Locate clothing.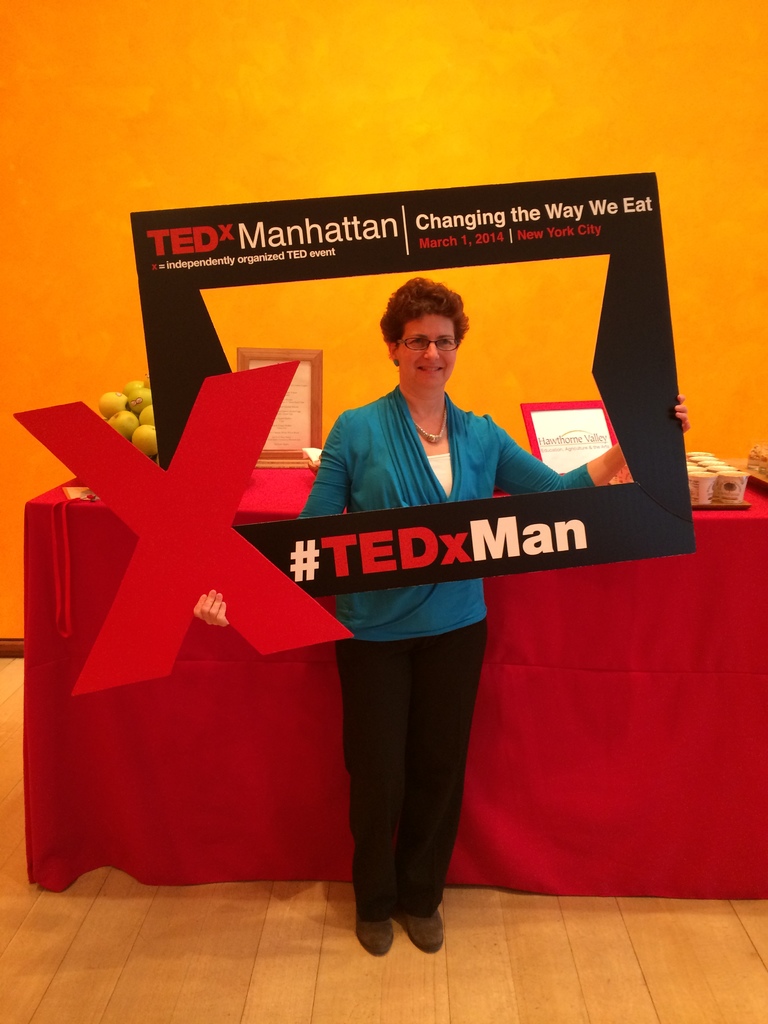
Bounding box: pyautogui.locateOnScreen(315, 388, 611, 909).
